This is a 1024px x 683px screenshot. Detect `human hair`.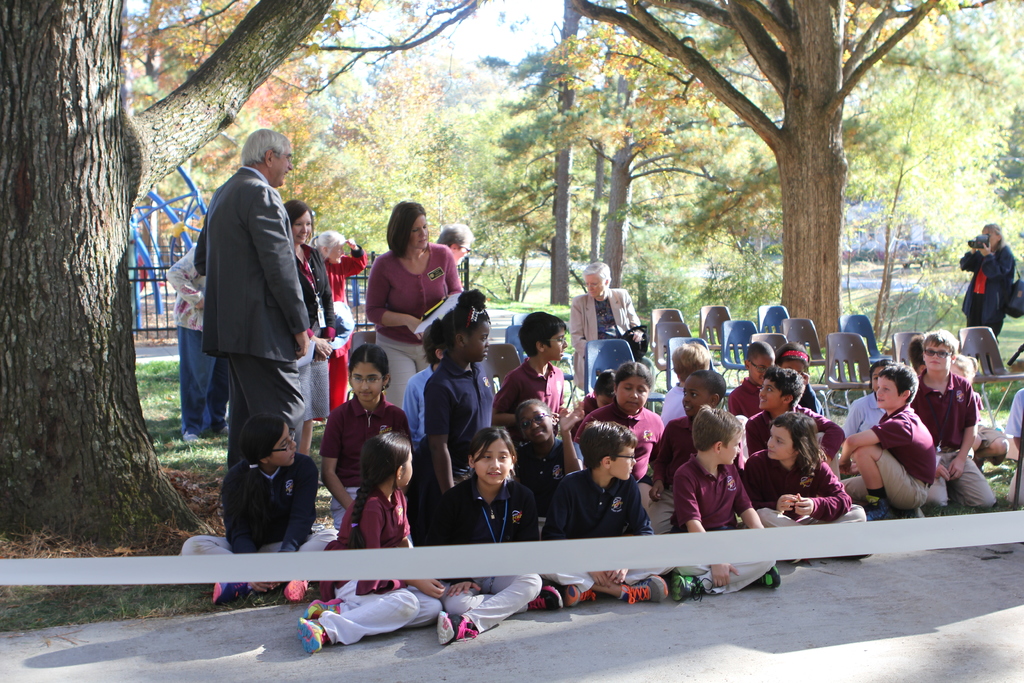
(429,220,485,251).
